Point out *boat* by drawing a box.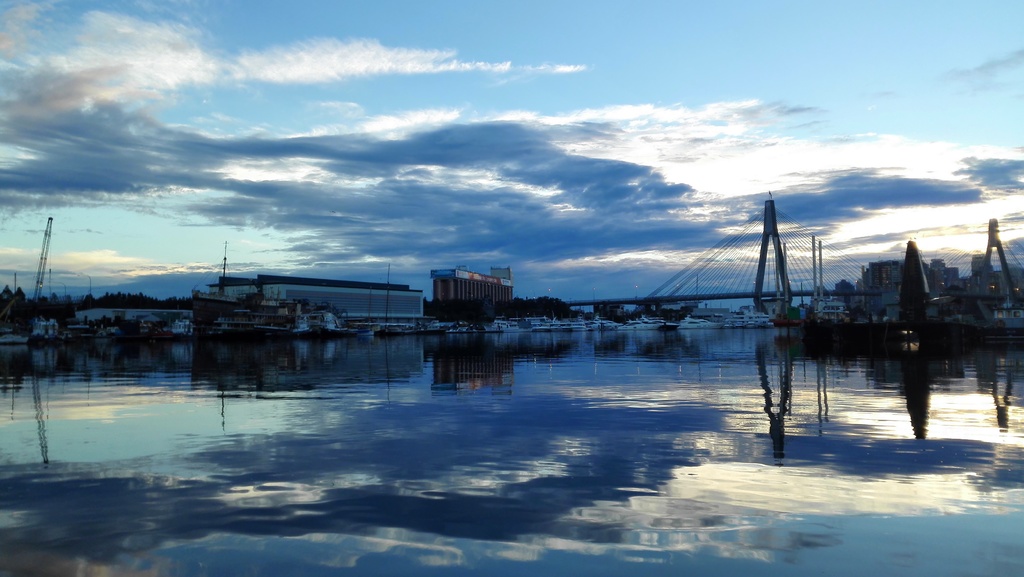
33/315/68/343.
